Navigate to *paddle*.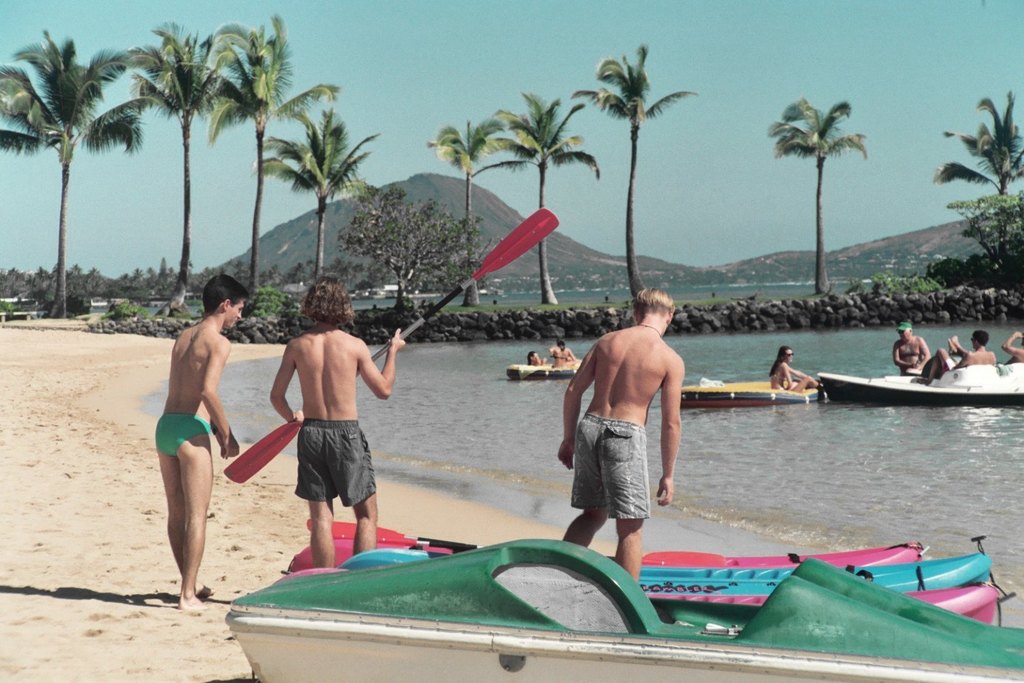
Navigation target: [left=328, top=533, right=459, bottom=550].
